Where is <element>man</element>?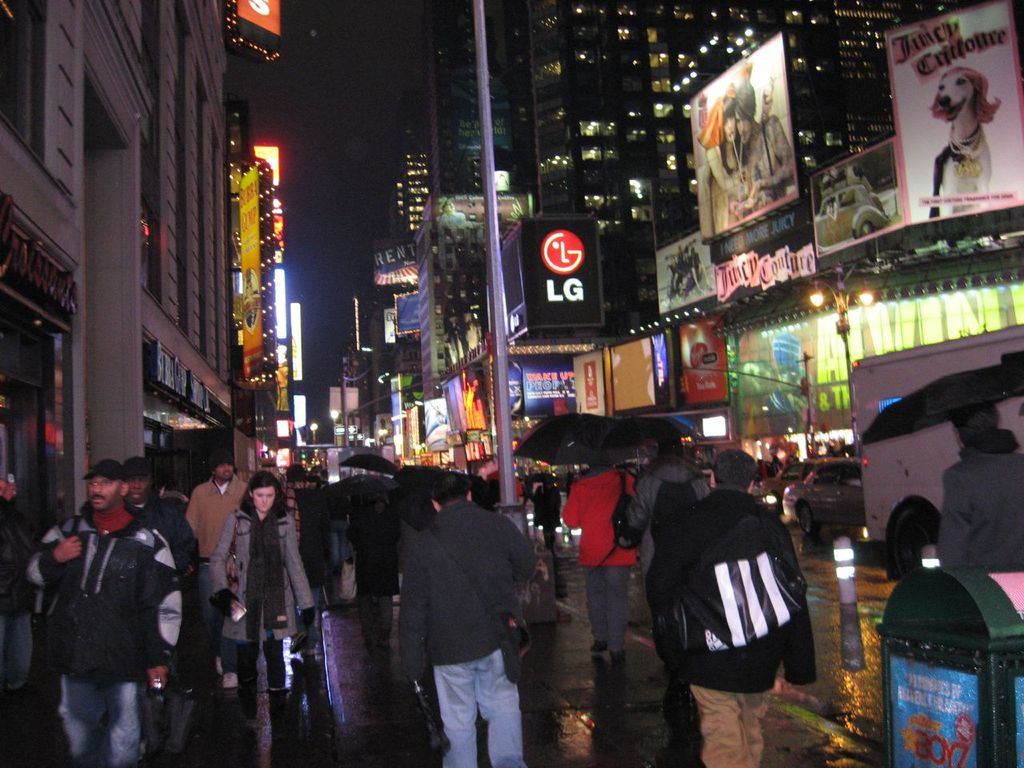
rect(732, 82, 792, 214).
